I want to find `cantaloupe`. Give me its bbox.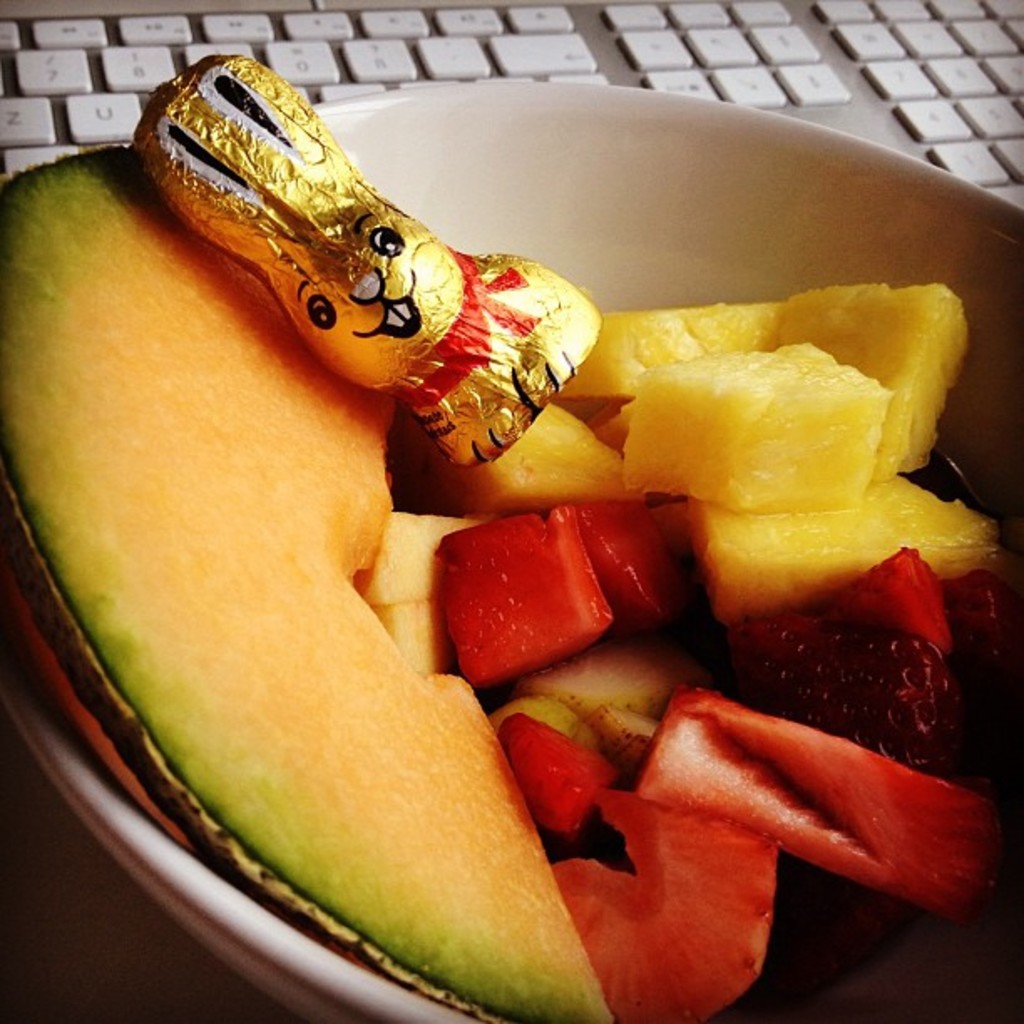
0:137:624:1022.
